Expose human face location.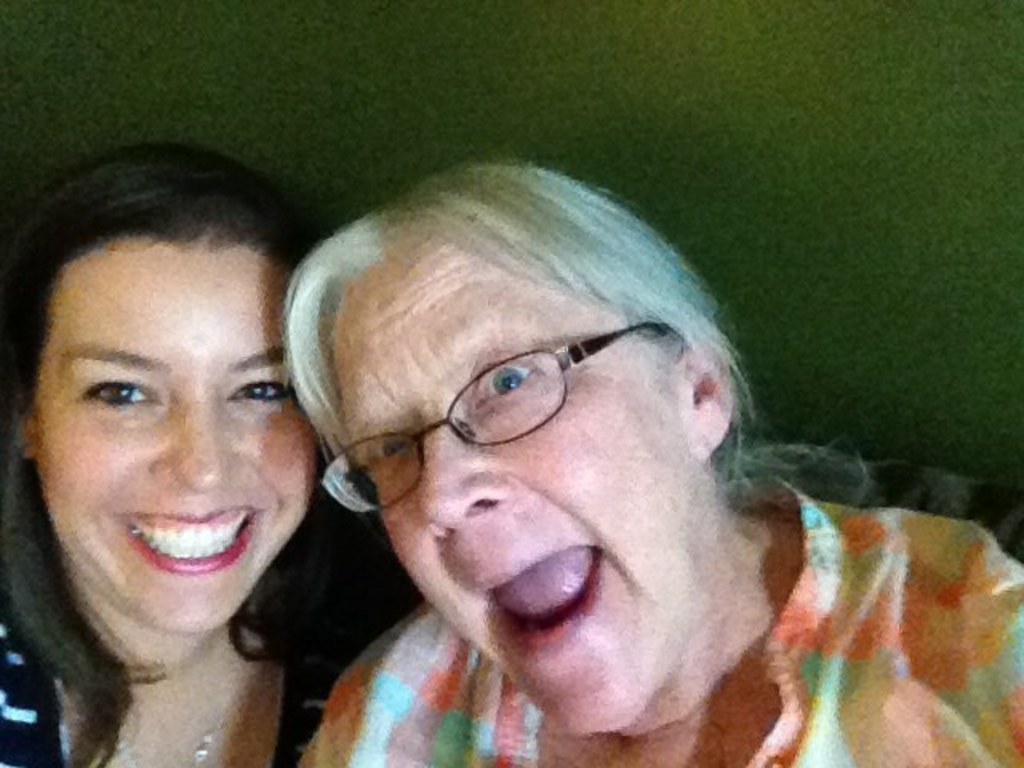
Exposed at pyautogui.locateOnScreen(318, 229, 690, 728).
